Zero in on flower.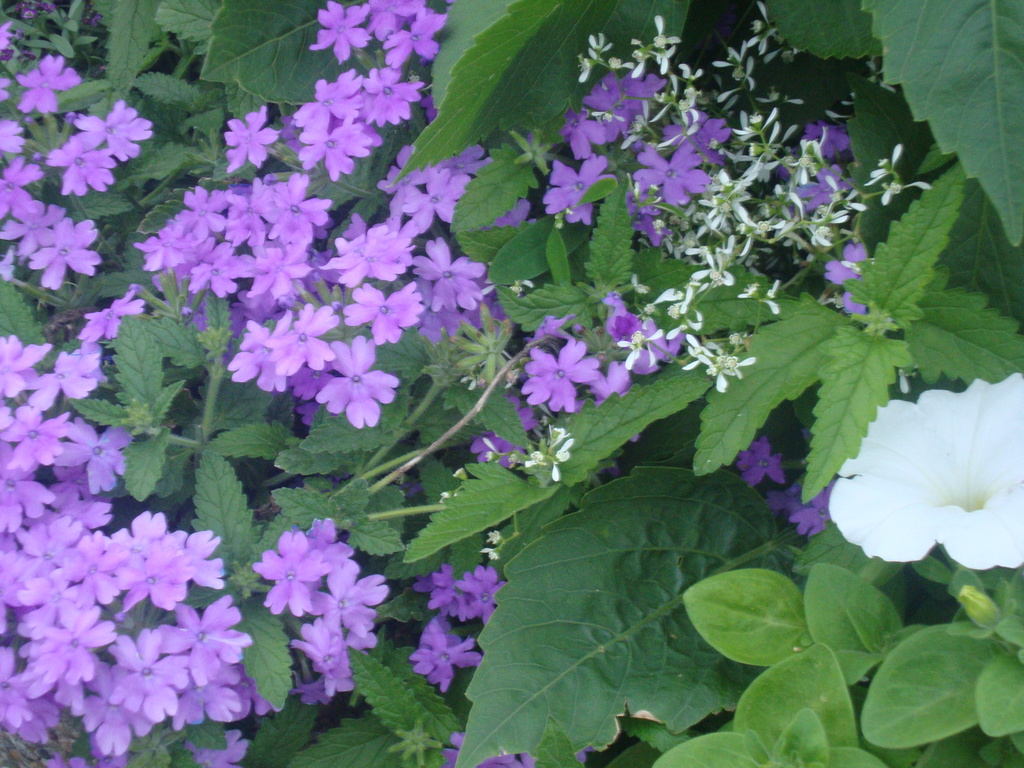
Zeroed in: {"x1": 293, "y1": 328, "x2": 394, "y2": 429}.
